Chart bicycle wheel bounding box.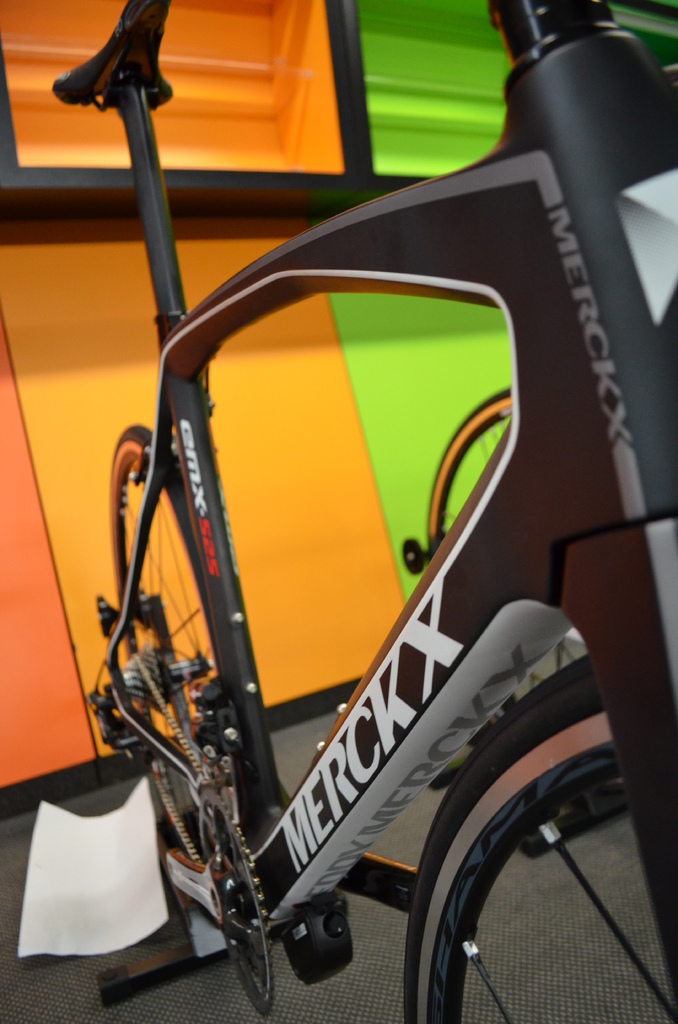
Charted: box=[419, 385, 517, 559].
